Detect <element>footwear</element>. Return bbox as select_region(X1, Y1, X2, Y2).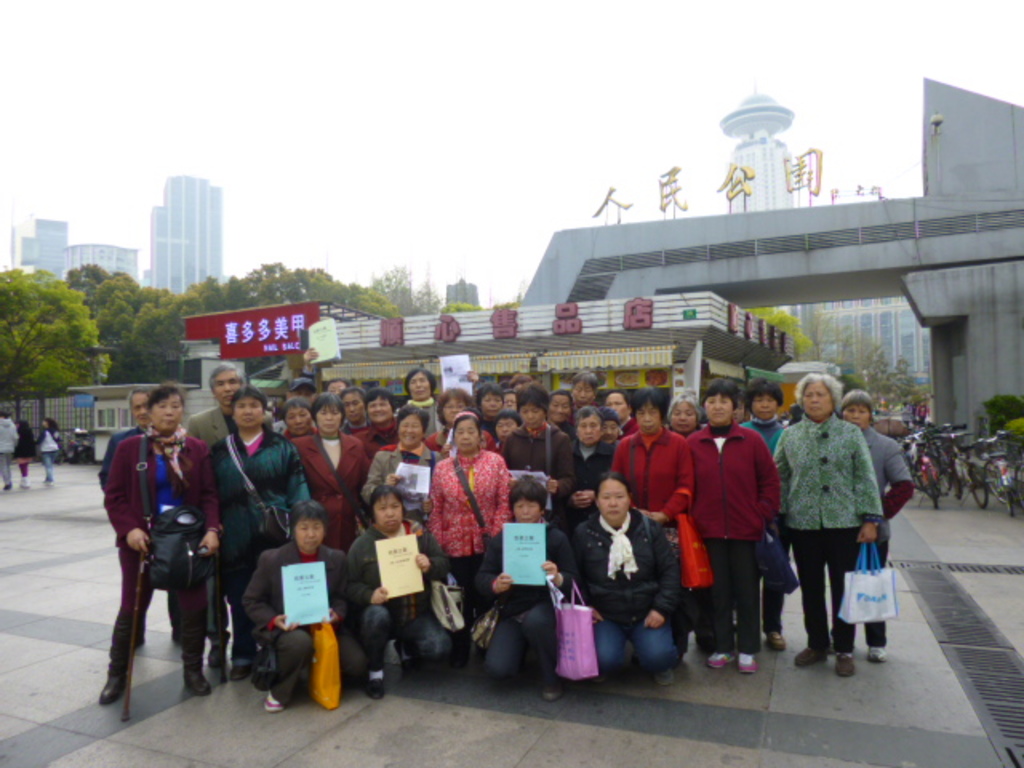
select_region(184, 667, 210, 694).
